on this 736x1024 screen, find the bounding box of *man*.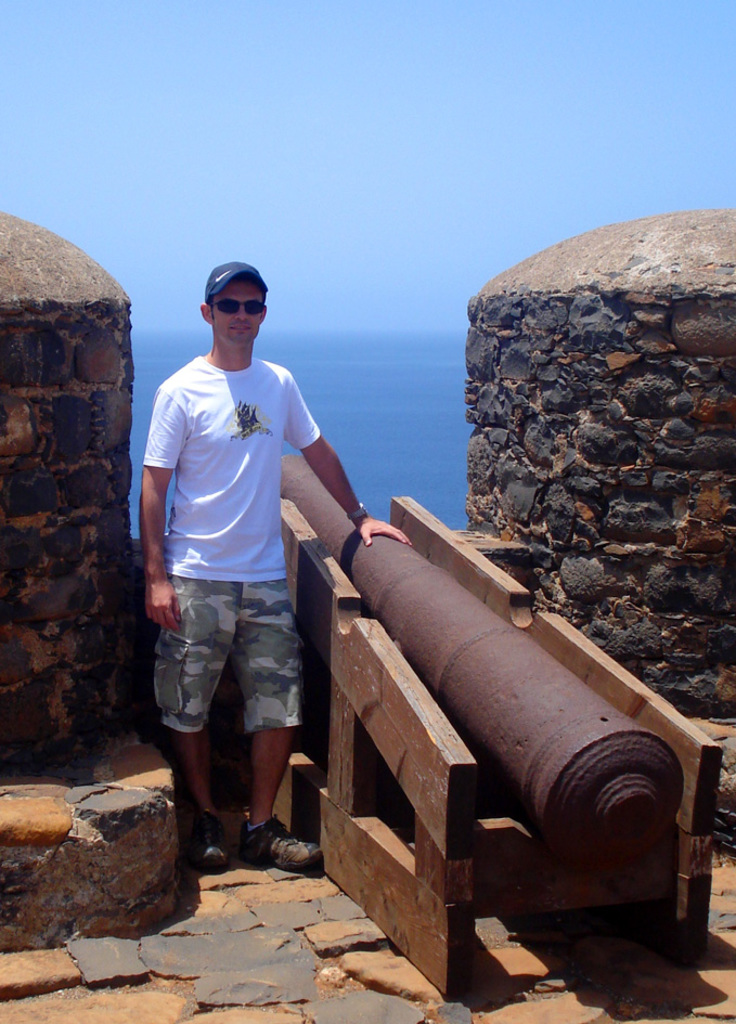
Bounding box: bbox=(135, 249, 357, 868).
